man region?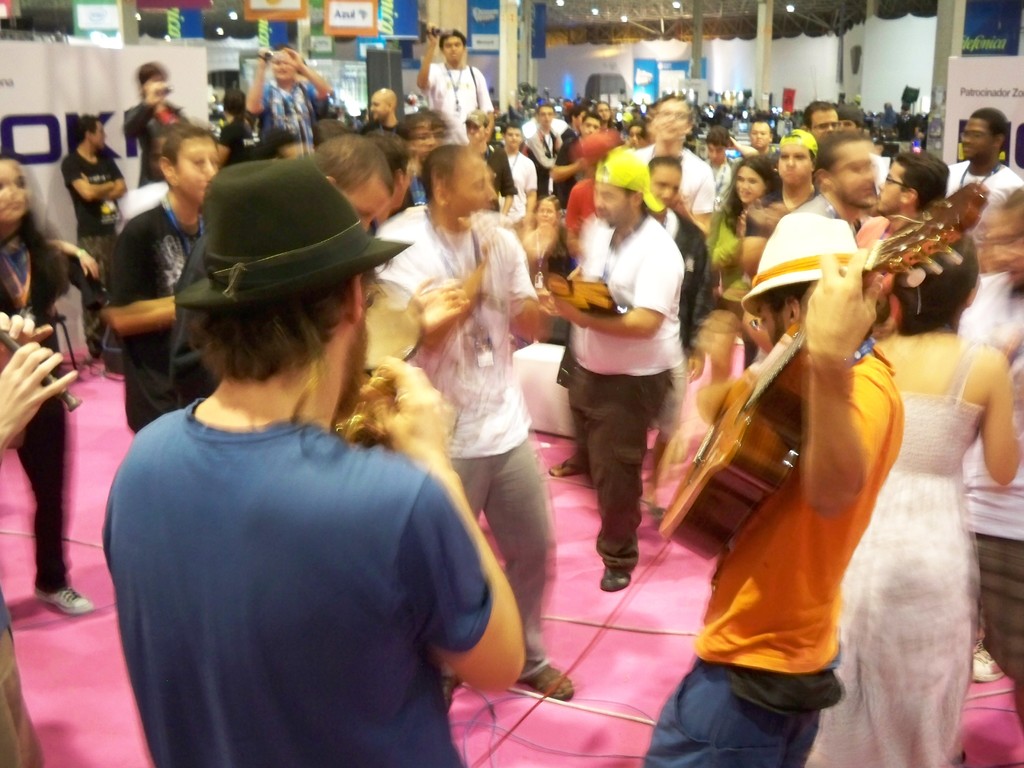
BBox(376, 143, 576, 700)
